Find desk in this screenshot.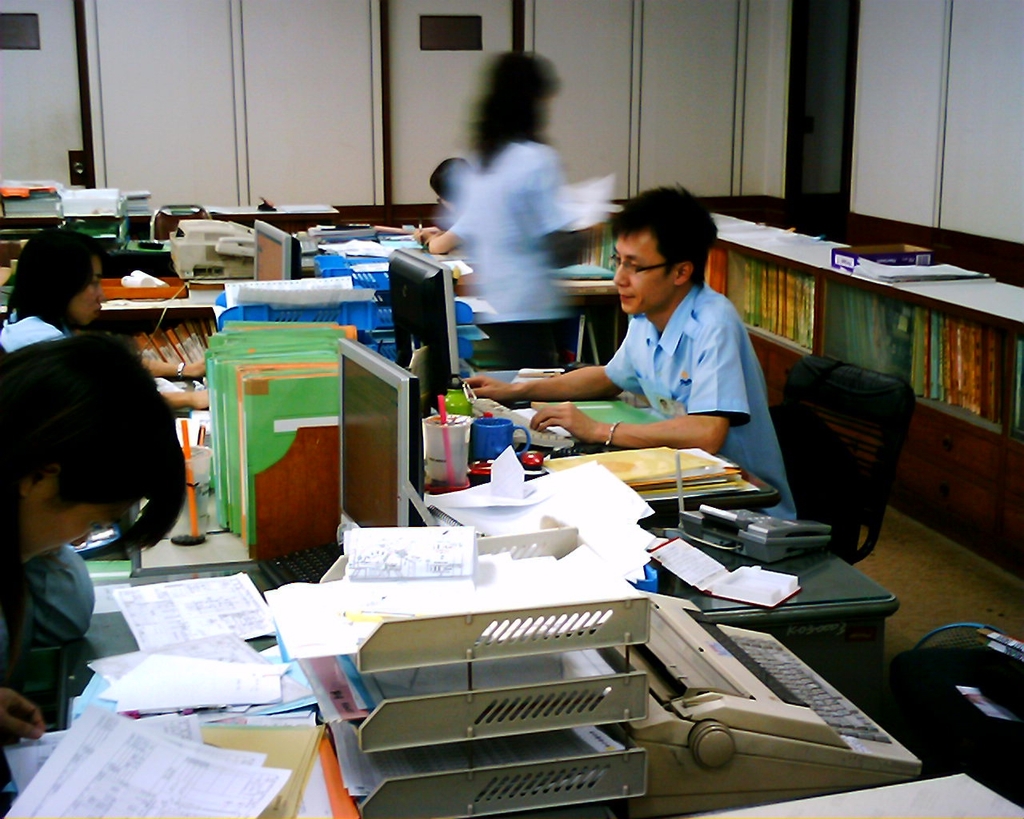
The bounding box for desk is [62,368,897,721].
